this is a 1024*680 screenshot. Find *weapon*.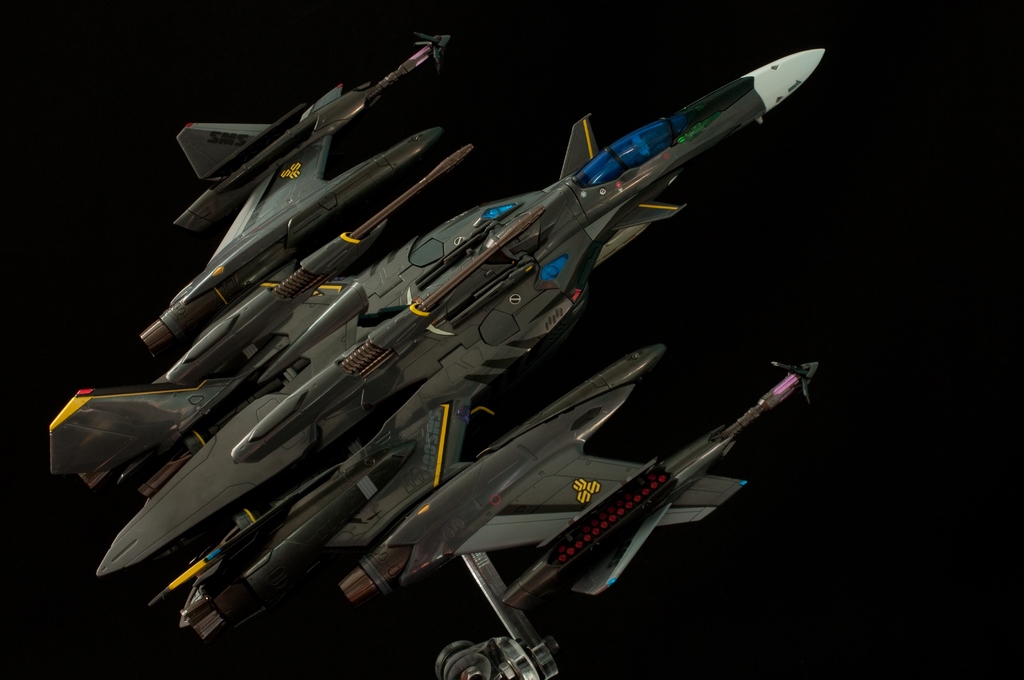
Bounding box: (x1=152, y1=138, x2=480, y2=385).
